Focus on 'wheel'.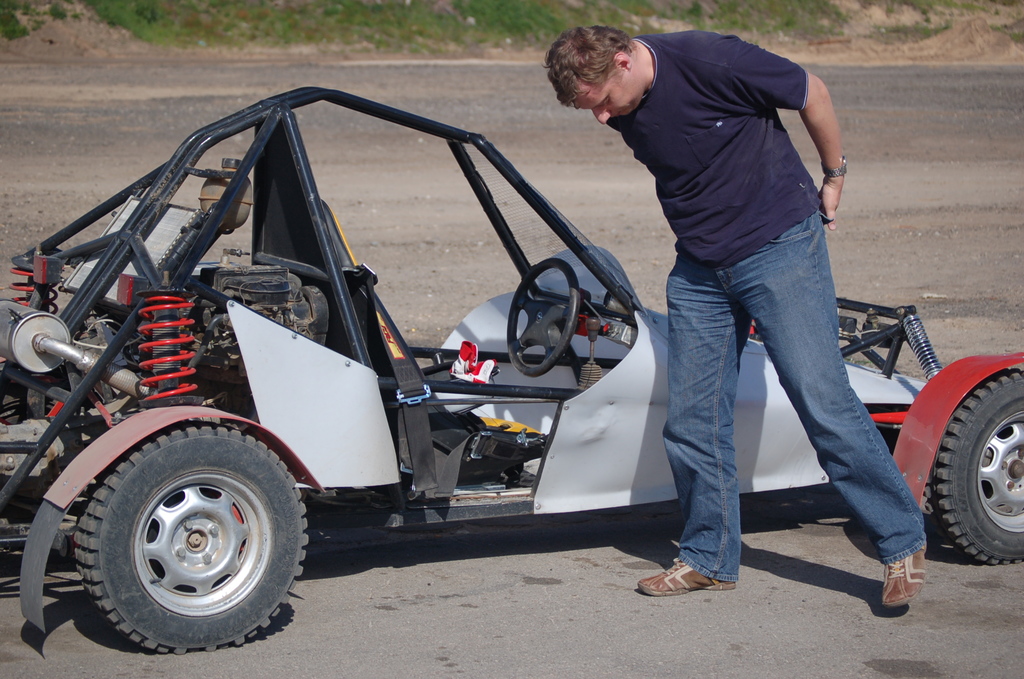
Focused at BBox(76, 422, 305, 652).
